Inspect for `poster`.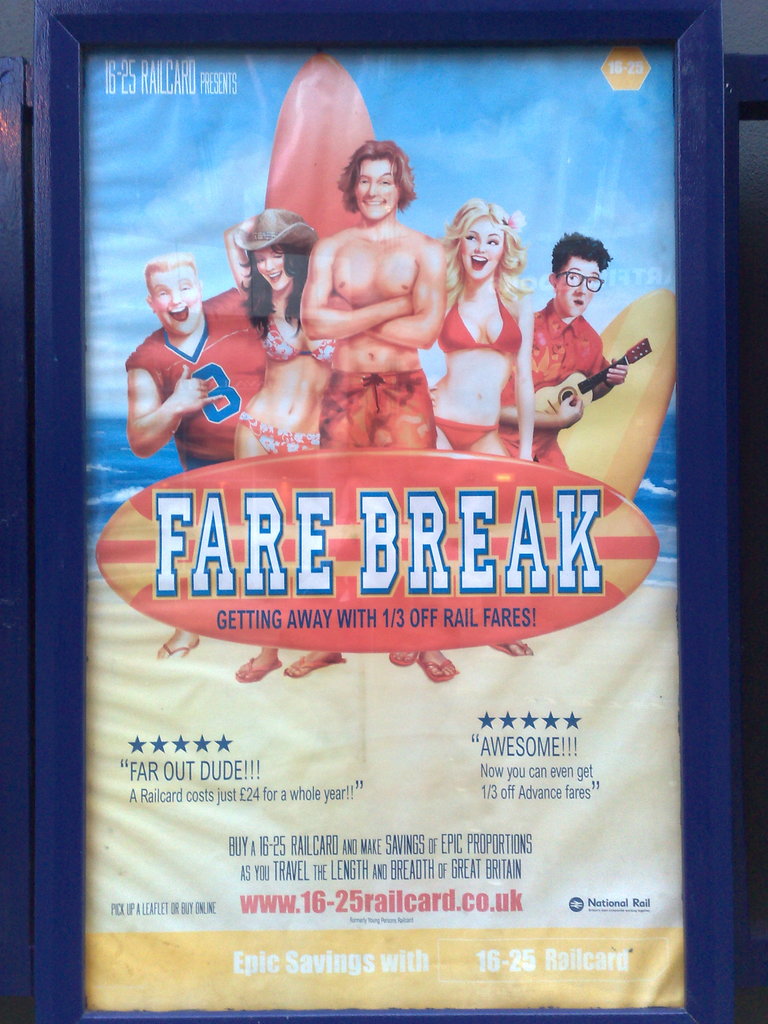
Inspection: crop(77, 47, 676, 1009).
